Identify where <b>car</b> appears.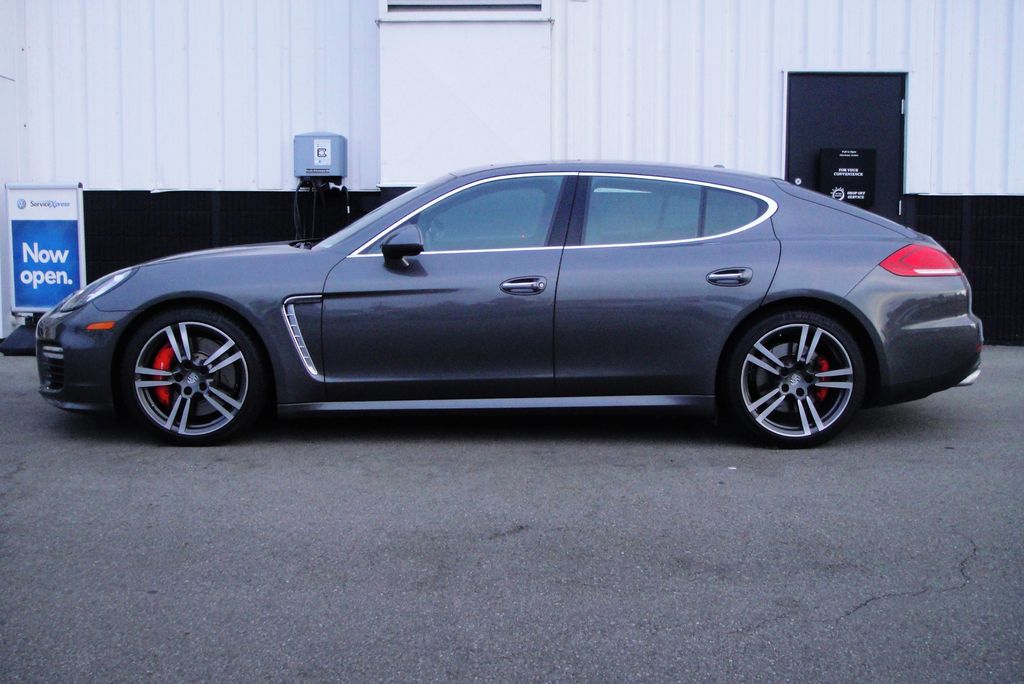
Appears at <bbox>51, 162, 985, 457</bbox>.
